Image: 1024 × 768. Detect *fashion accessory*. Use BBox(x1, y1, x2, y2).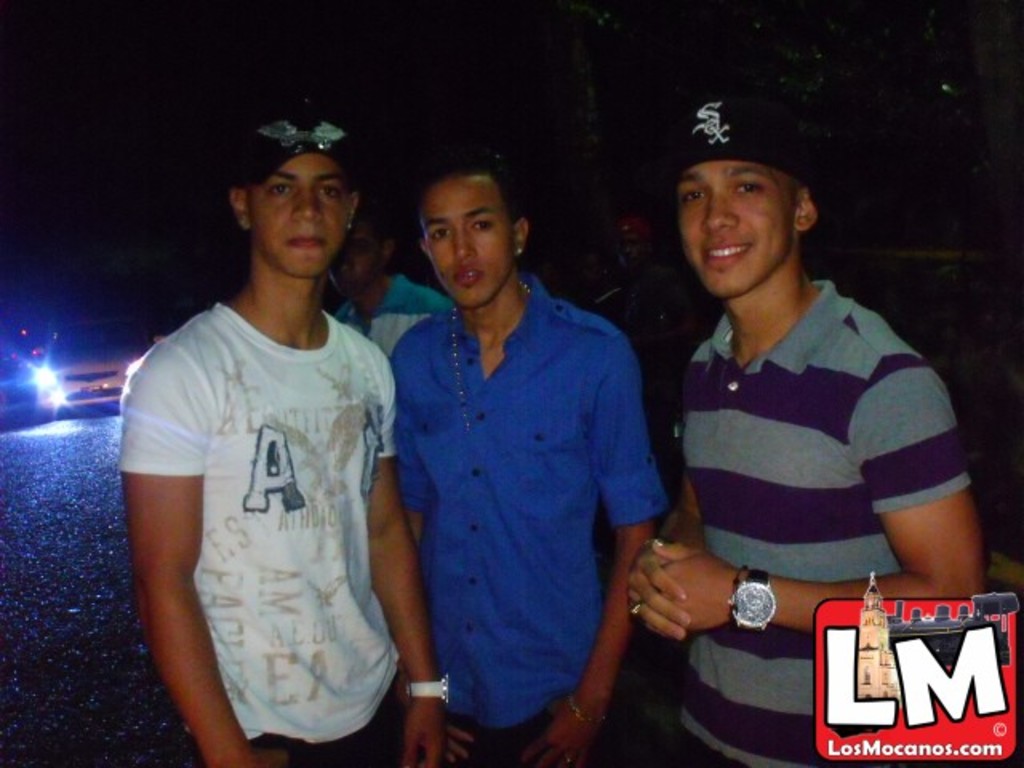
BBox(624, 595, 645, 622).
